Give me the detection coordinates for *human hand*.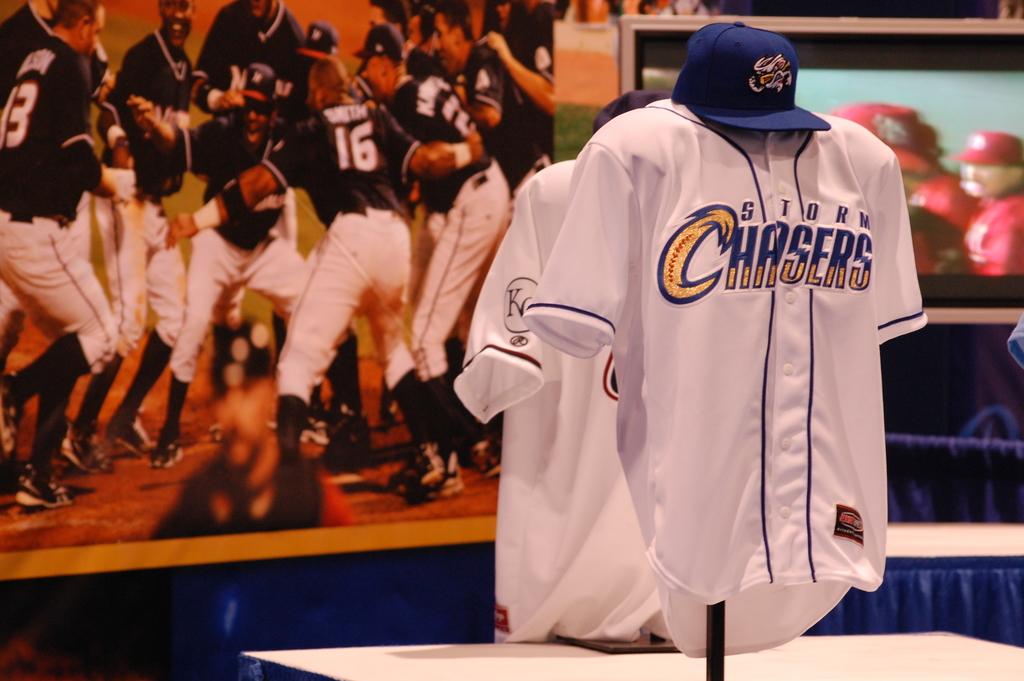
Rect(485, 28, 513, 66).
